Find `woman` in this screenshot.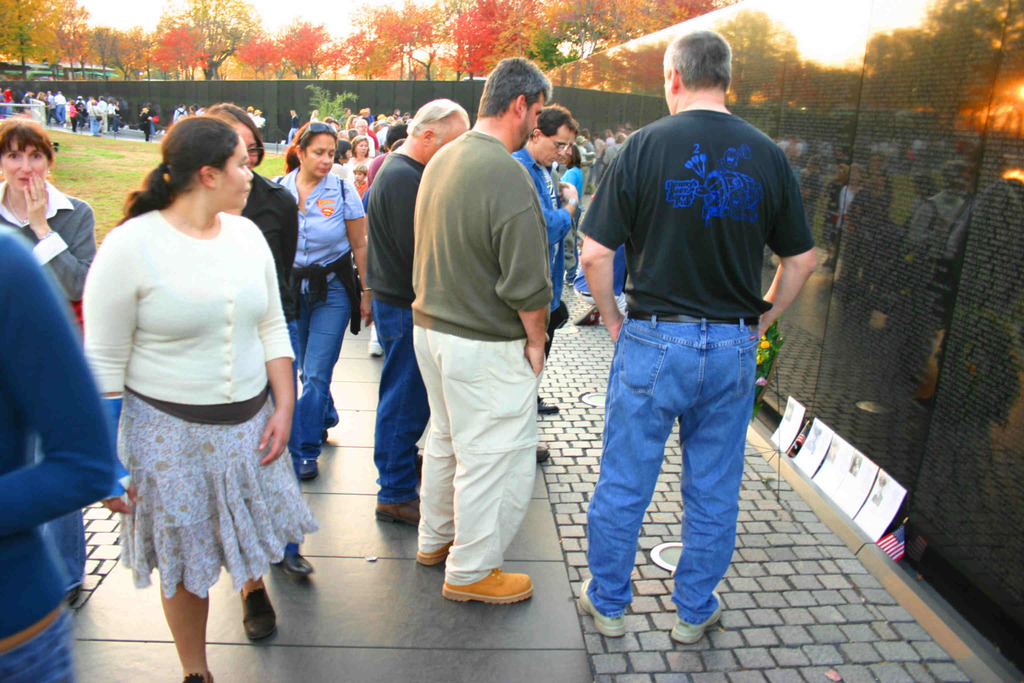
The bounding box for `woman` is bbox=(205, 103, 317, 580).
